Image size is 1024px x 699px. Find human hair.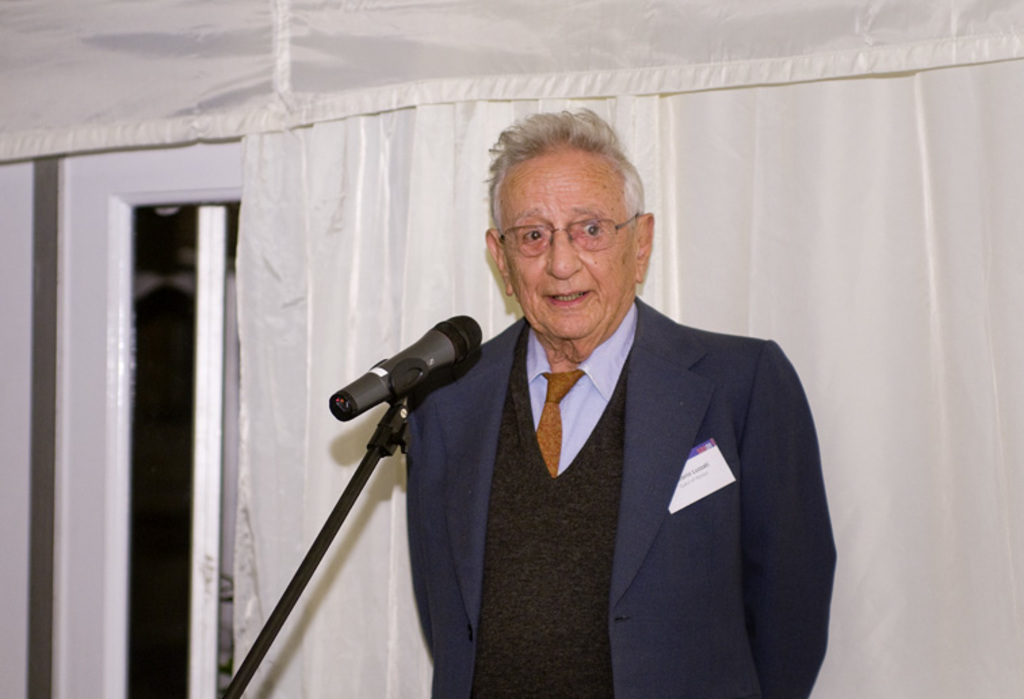
[484, 108, 647, 251].
